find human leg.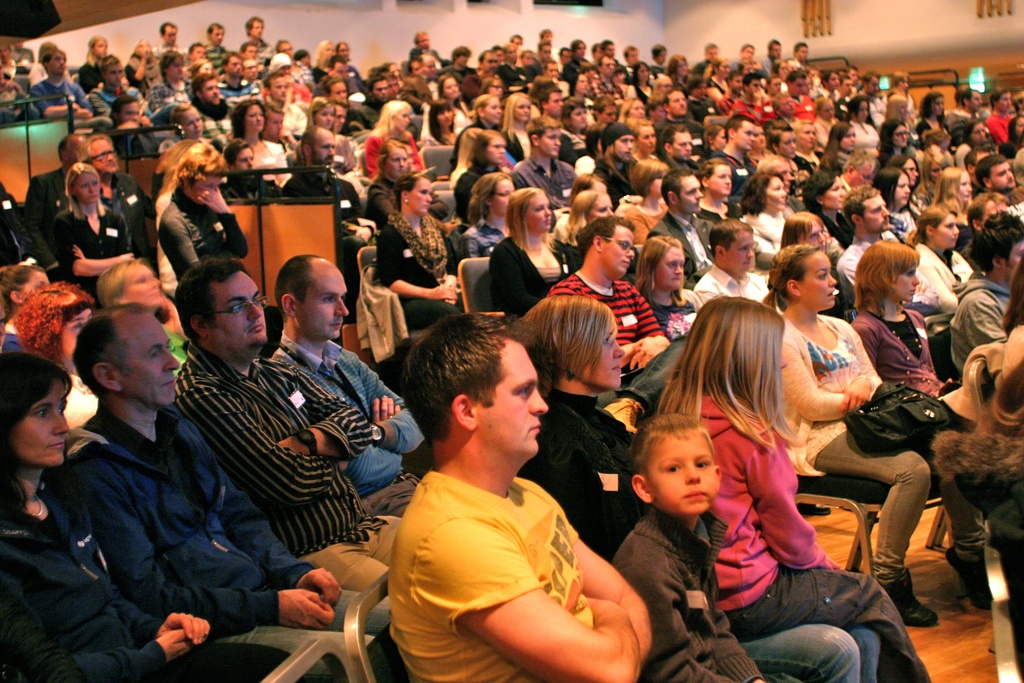
x1=934 y1=490 x2=998 y2=607.
